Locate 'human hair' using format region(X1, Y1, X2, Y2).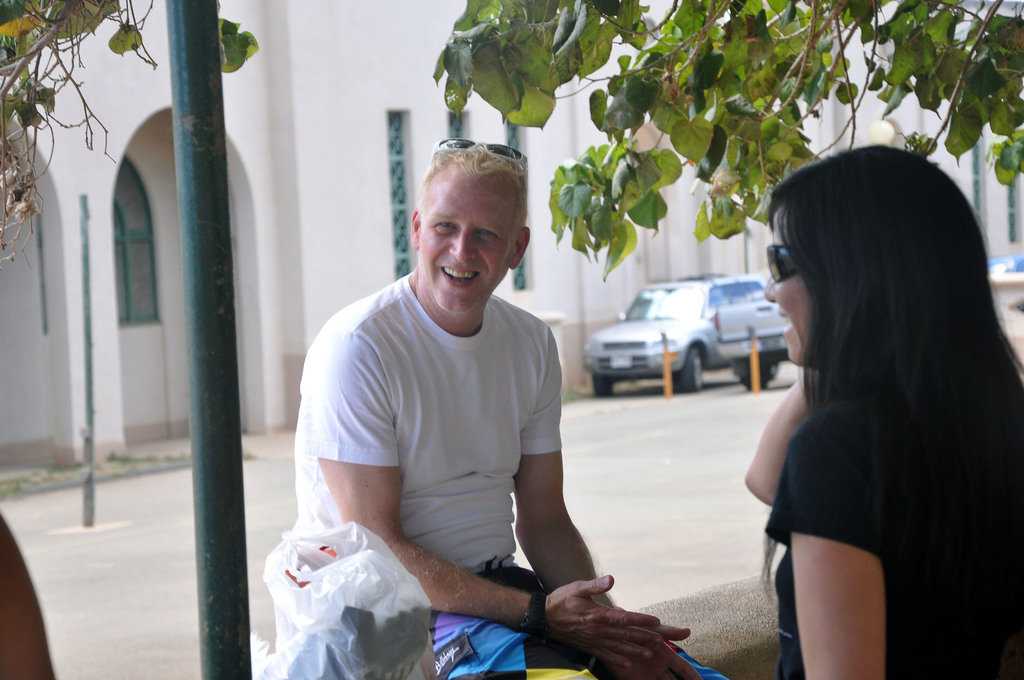
region(413, 147, 532, 253).
